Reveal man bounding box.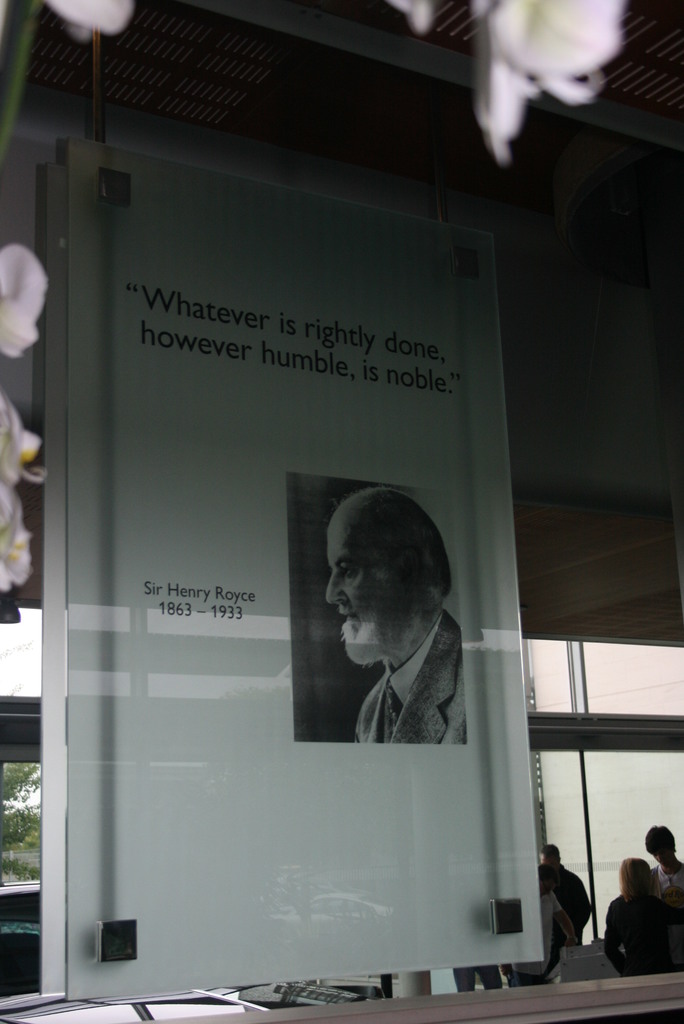
Revealed: locate(644, 826, 683, 907).
